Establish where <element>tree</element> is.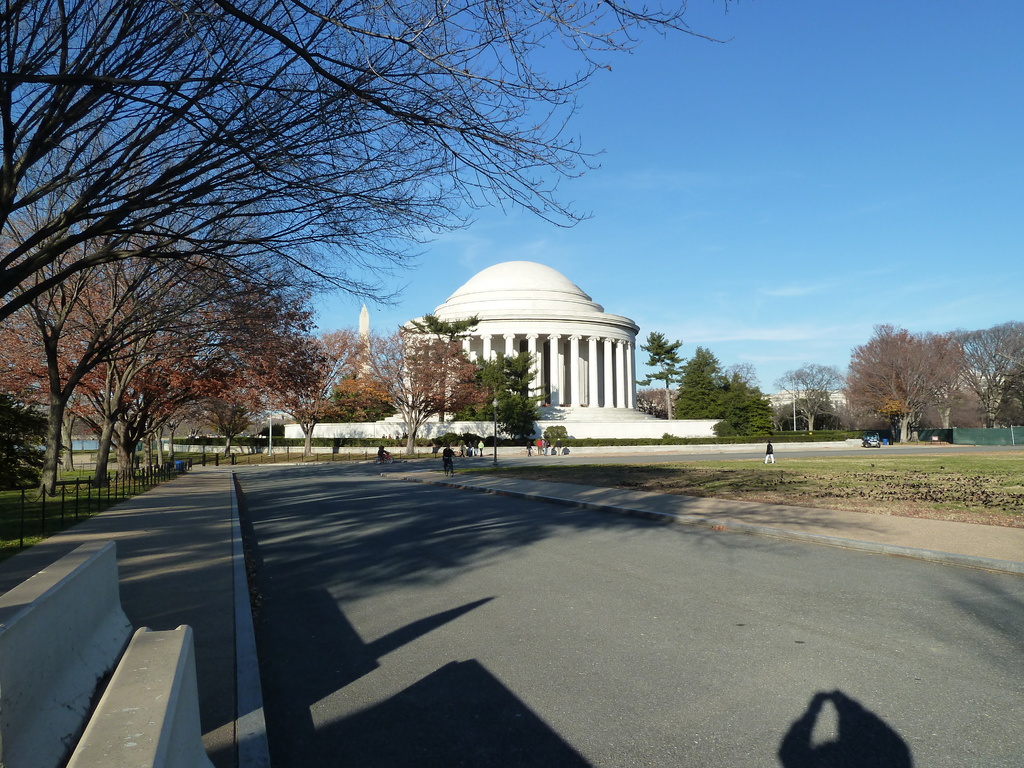
Established at crop(303, 324, 408, 424).
